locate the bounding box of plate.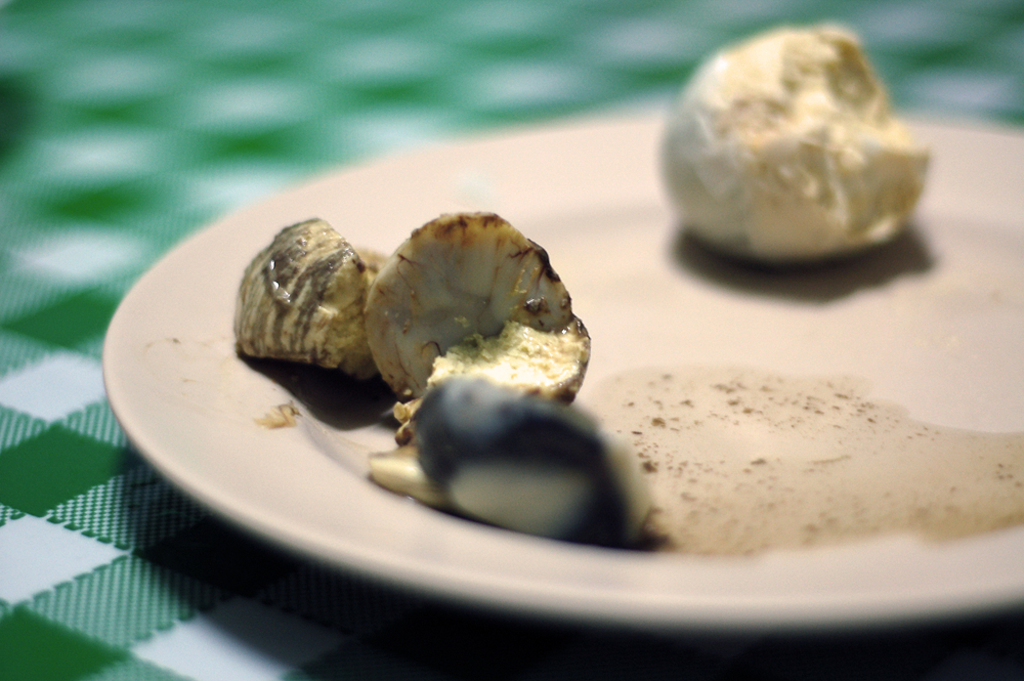
Bounding box: <box>99,117,1023,627</box>.
